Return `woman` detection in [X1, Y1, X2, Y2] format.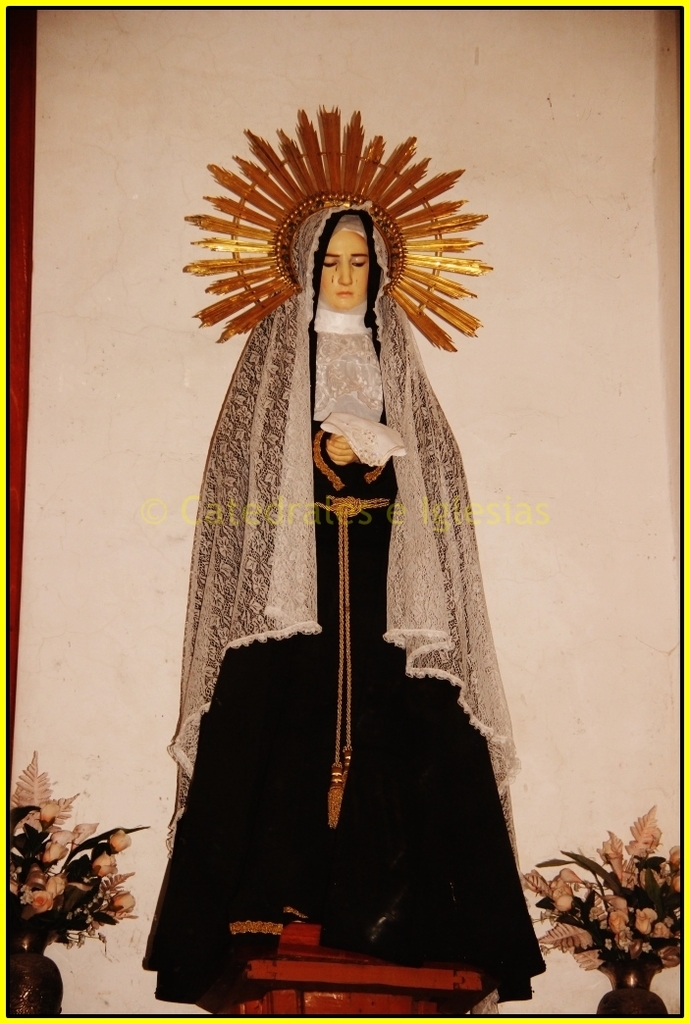
[140, 98, 537, 979].
